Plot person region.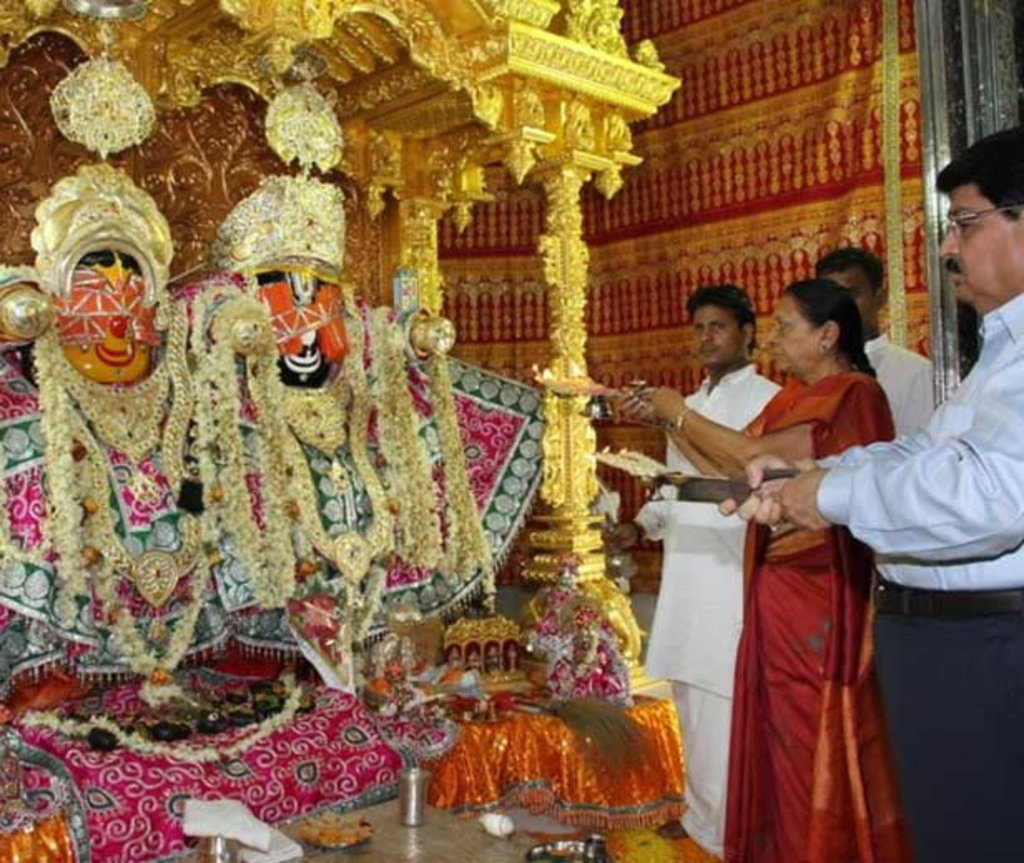
Plotted at {"x1": 816, "y1": 249, "x2": 949, "y2": 439}.
